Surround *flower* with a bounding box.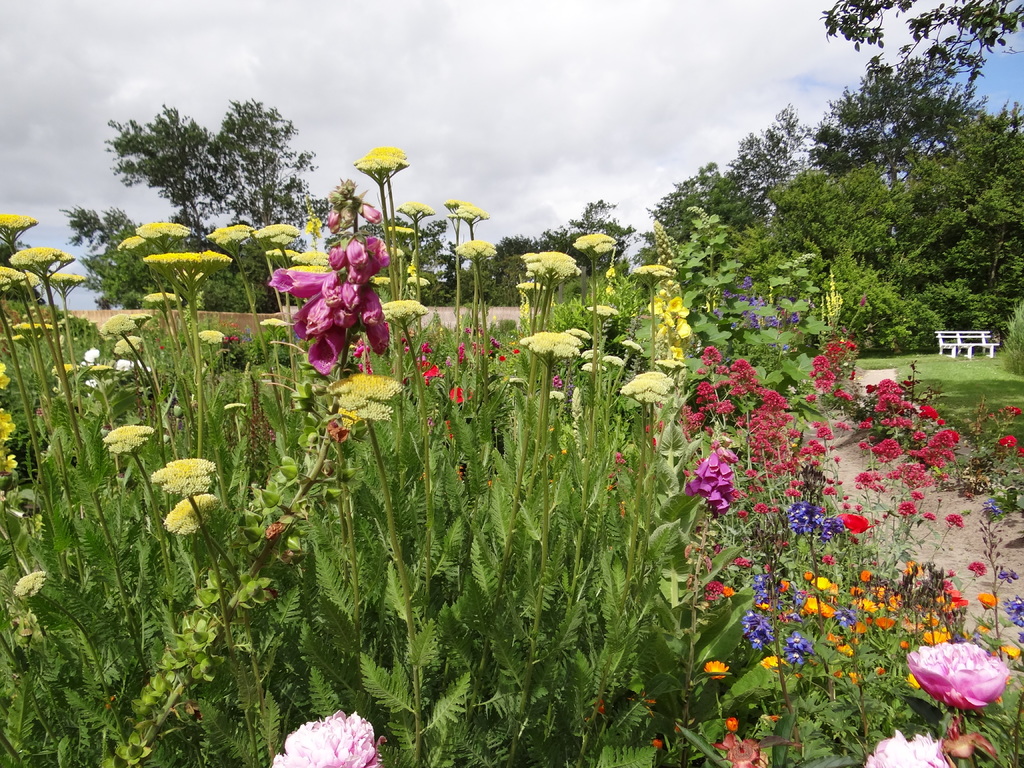
806/596/832/613.
